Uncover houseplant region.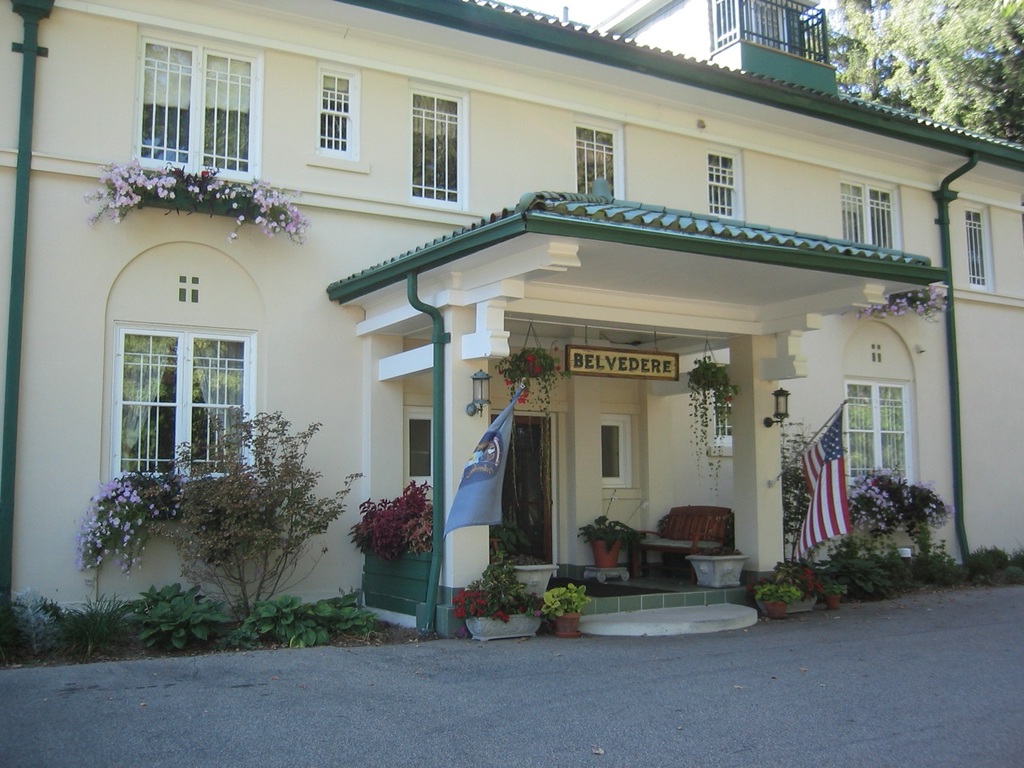
Uncovered: 569,509,638,565.
